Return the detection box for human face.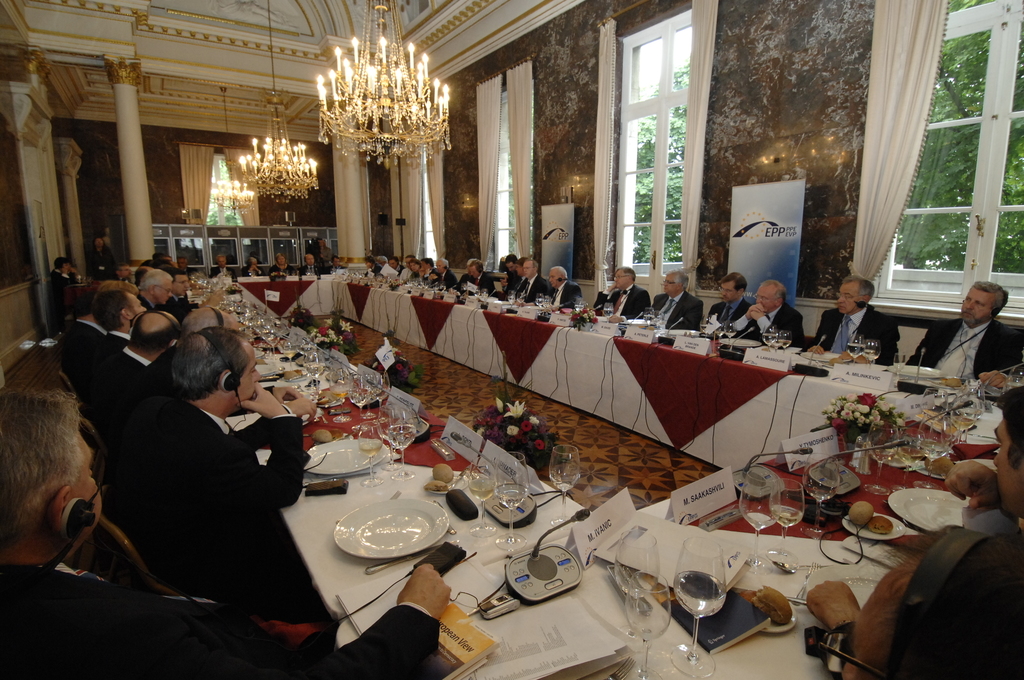
174, 275, 190, 294.
